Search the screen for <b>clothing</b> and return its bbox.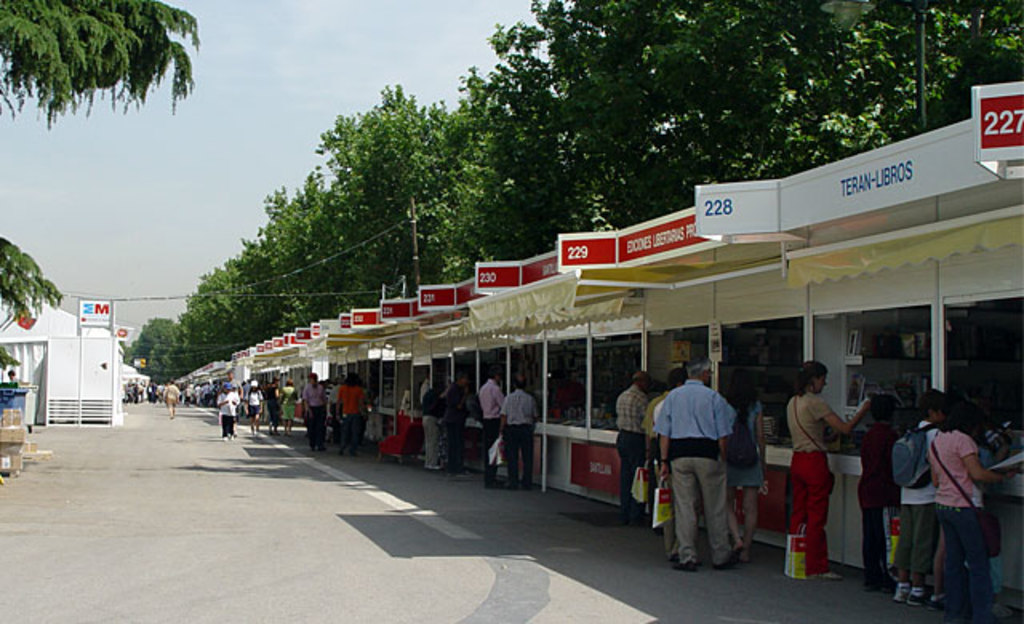
Found: Rect(854, 418, 906, 578).
